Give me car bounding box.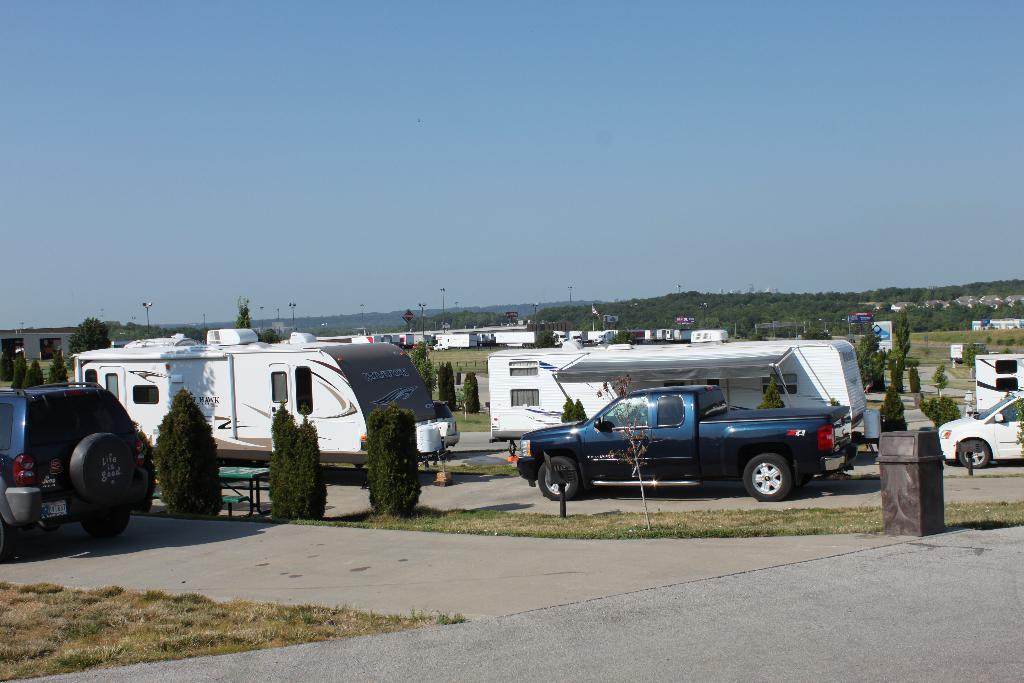
x1=512, y1=384, x2=858, y2=500.
